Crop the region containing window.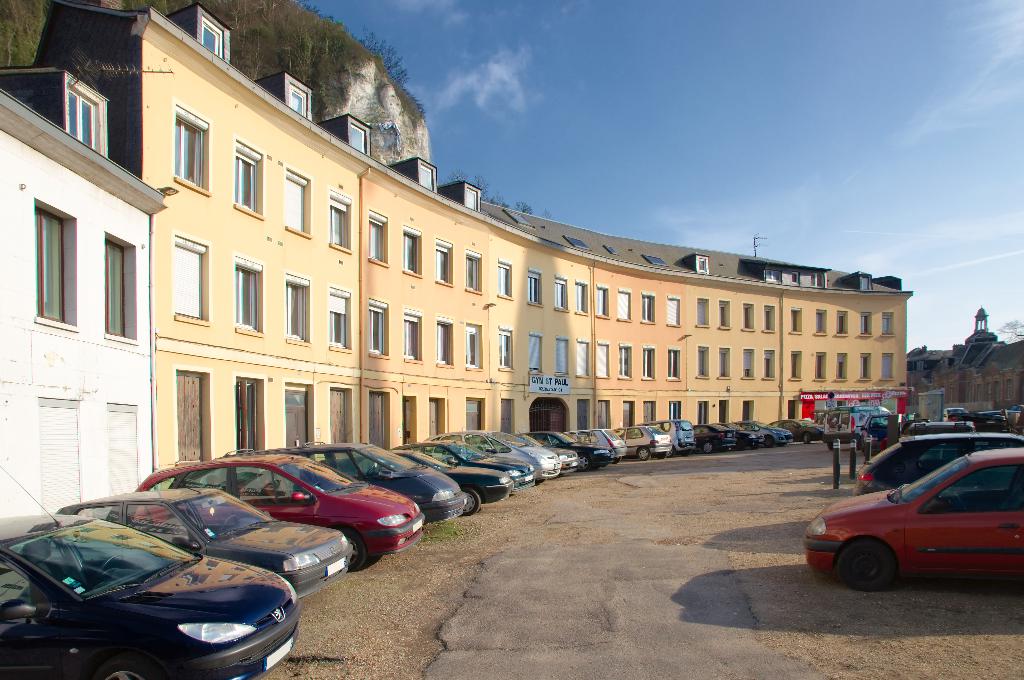
Crop region: {"x1": 596, "y1": 287, "x2": 607, "y2": 317}.
